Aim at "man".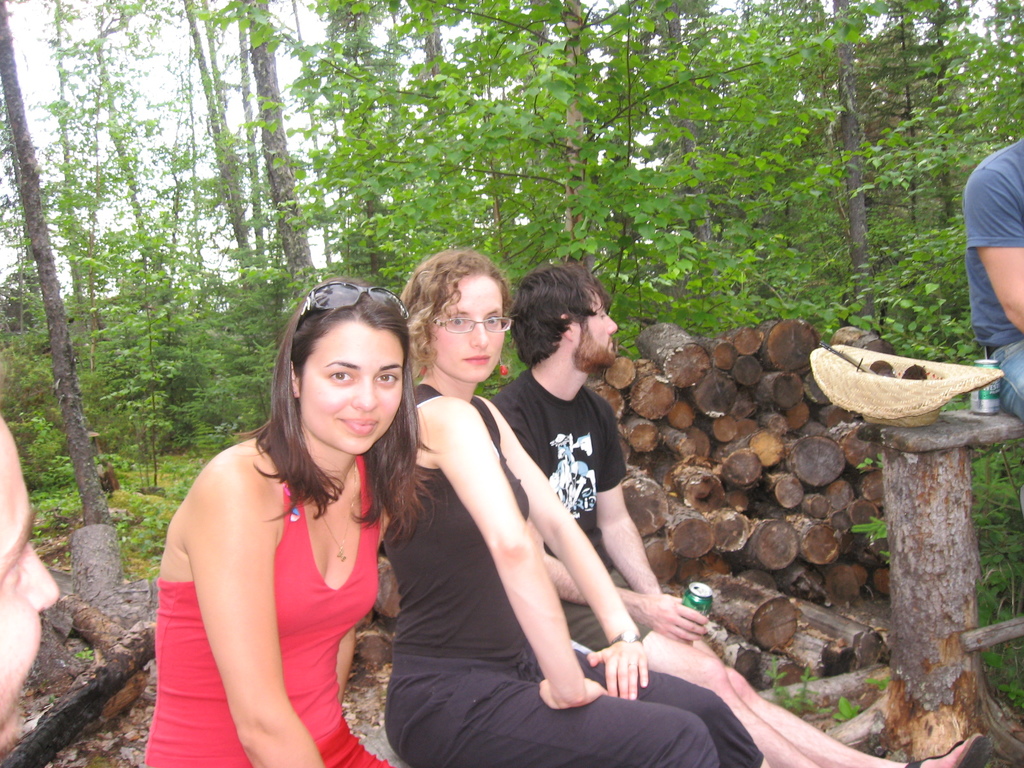
Aimed at x1=950, y1=90, x2=1023, y2=389.
